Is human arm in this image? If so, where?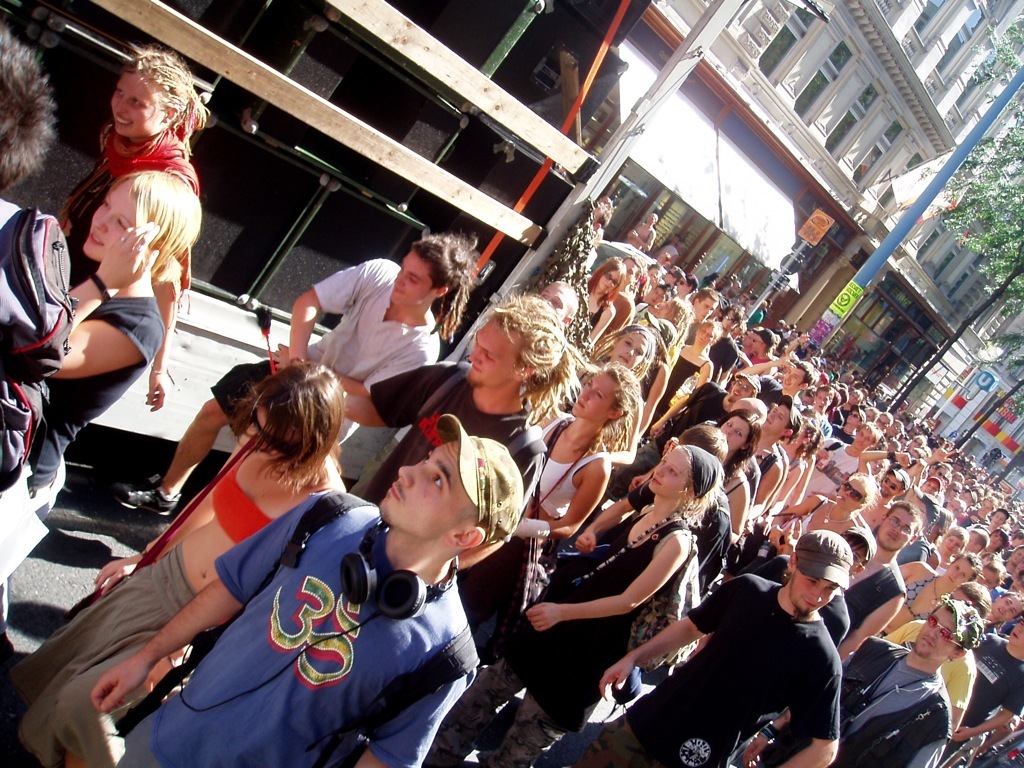
Yes, at detection(719, 486, 745, 546).
